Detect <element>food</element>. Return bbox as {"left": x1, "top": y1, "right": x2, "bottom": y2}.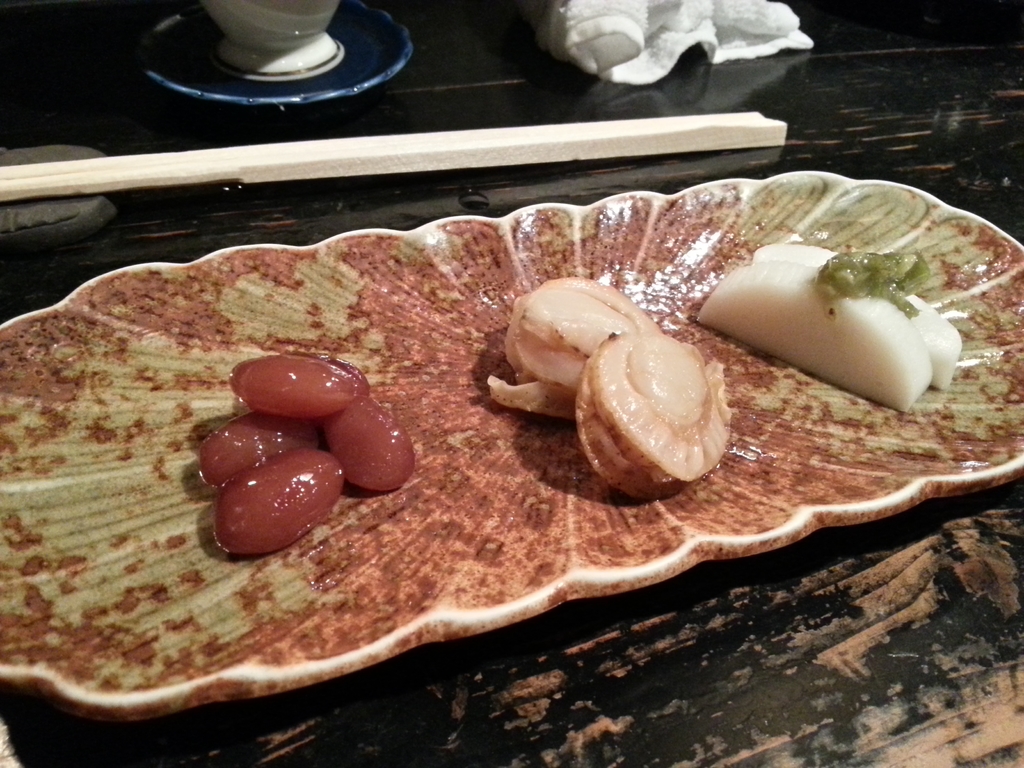
{"left": 580, "top": 323, "right": 737, "bottom": 484}.
